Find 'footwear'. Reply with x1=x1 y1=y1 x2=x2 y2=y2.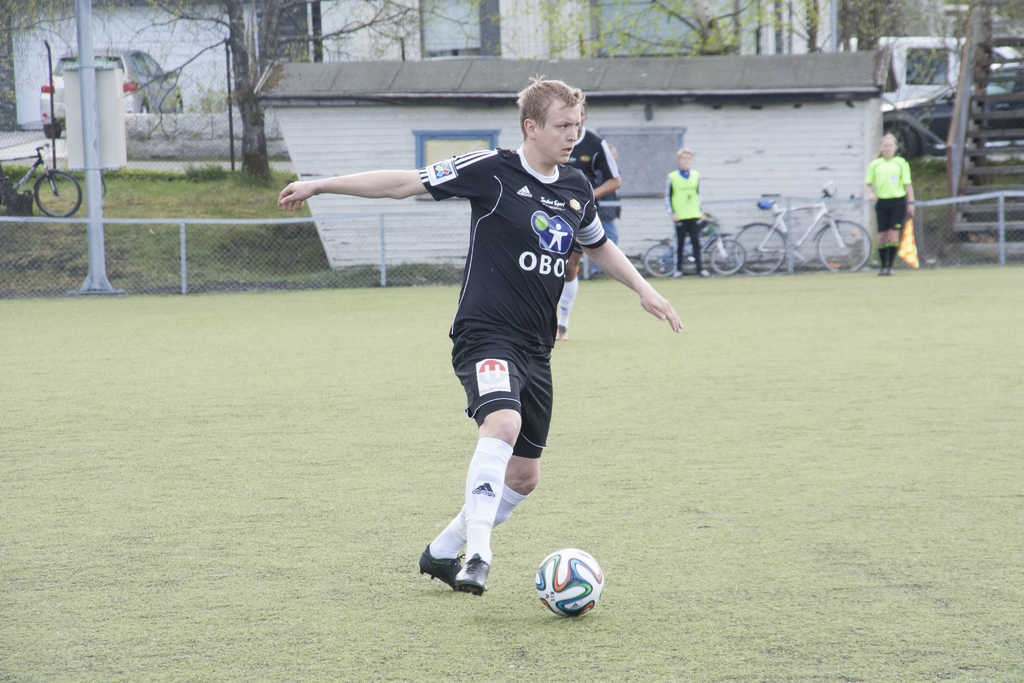
x1=695 y1=268 x2=715 y2=277.
